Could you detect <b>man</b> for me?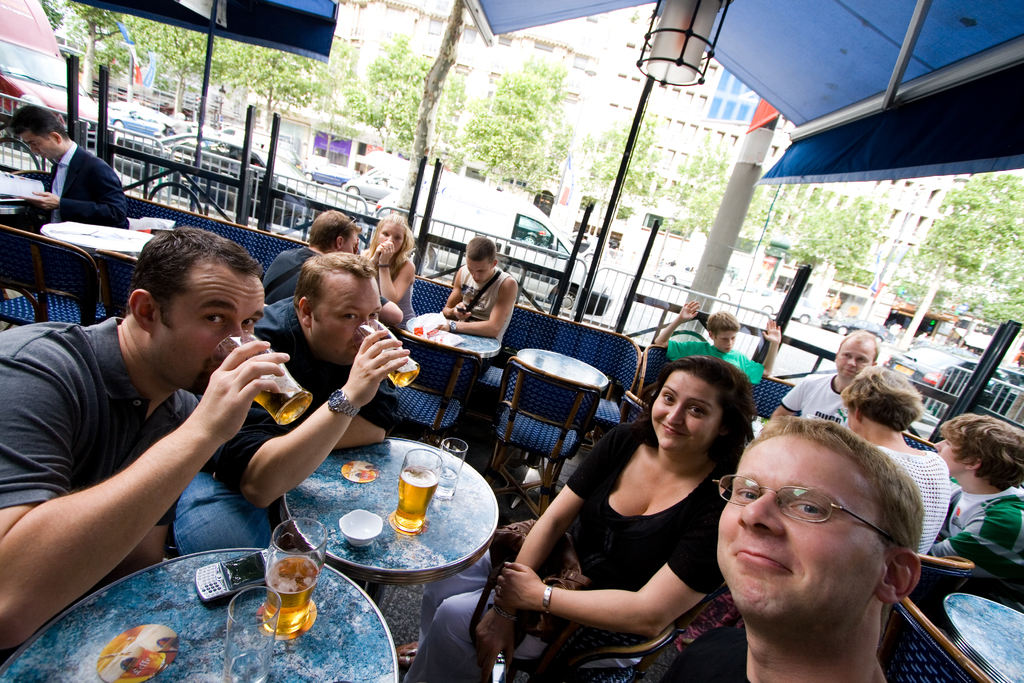
Detection result: (0,226,291,655).
